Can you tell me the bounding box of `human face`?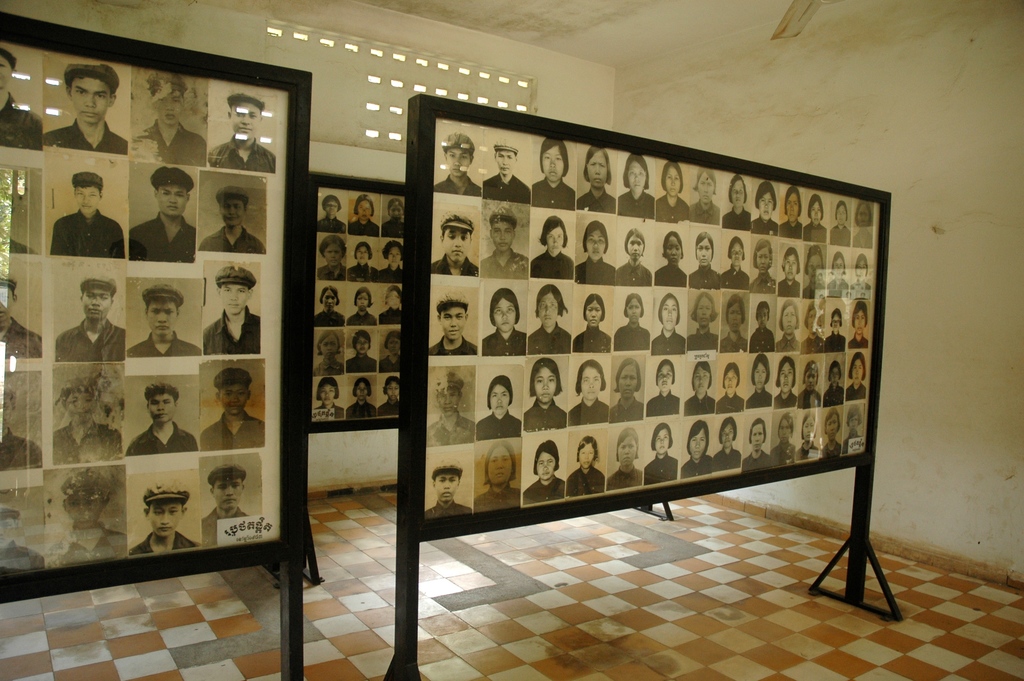
[803,413,816,439].
